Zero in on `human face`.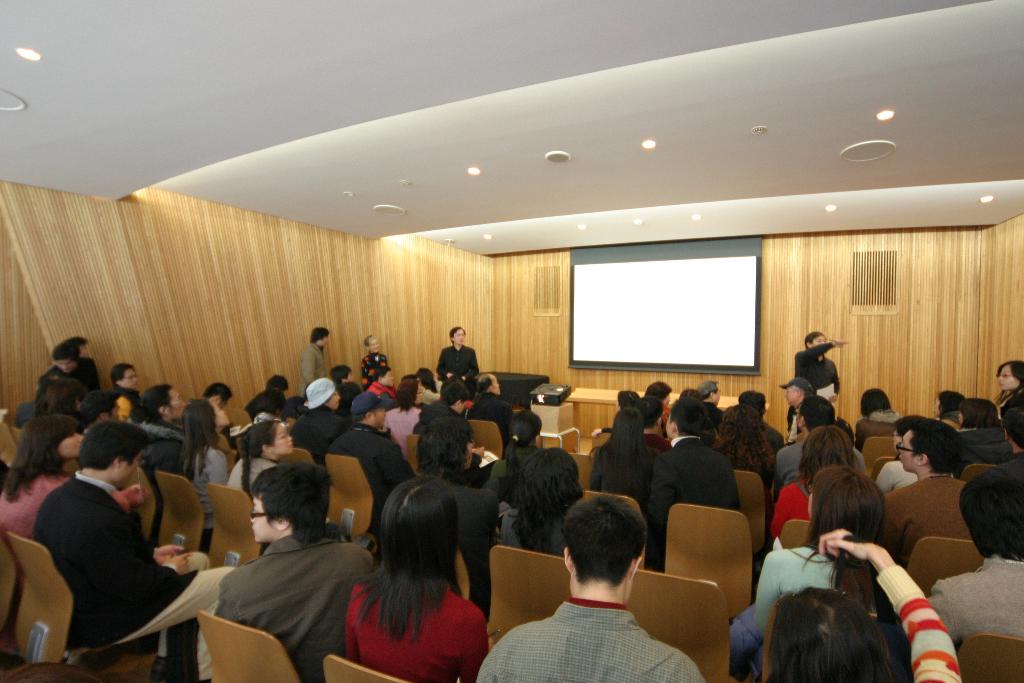
Zeroed in: region(170, 389, 182, 416).
